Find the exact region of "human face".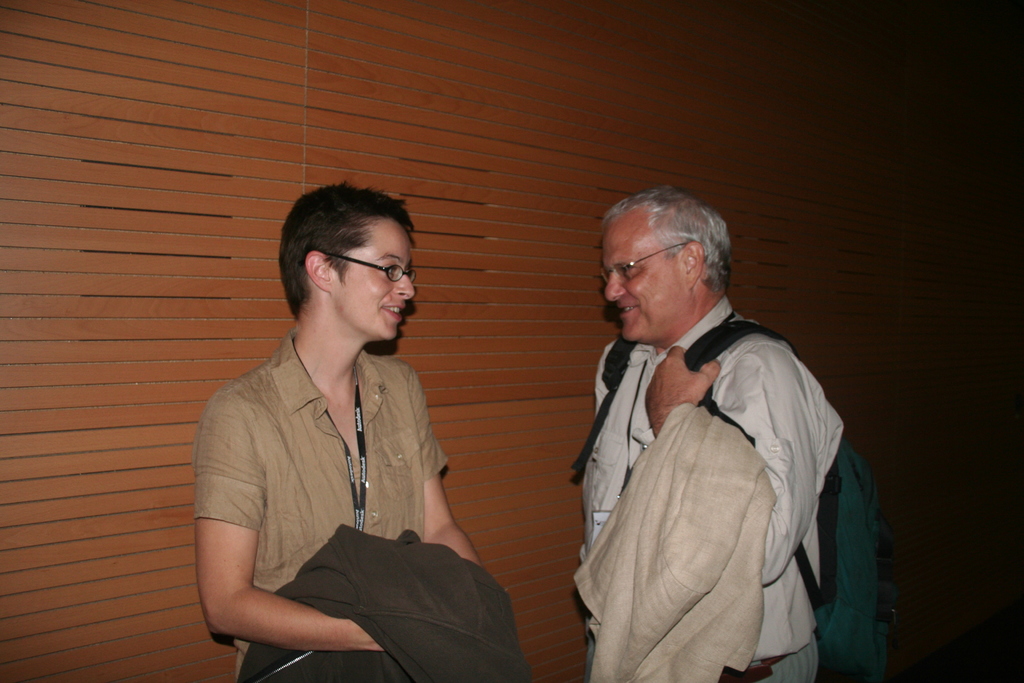
Exact region: left=604, top=207, right=692, bottom=346.
